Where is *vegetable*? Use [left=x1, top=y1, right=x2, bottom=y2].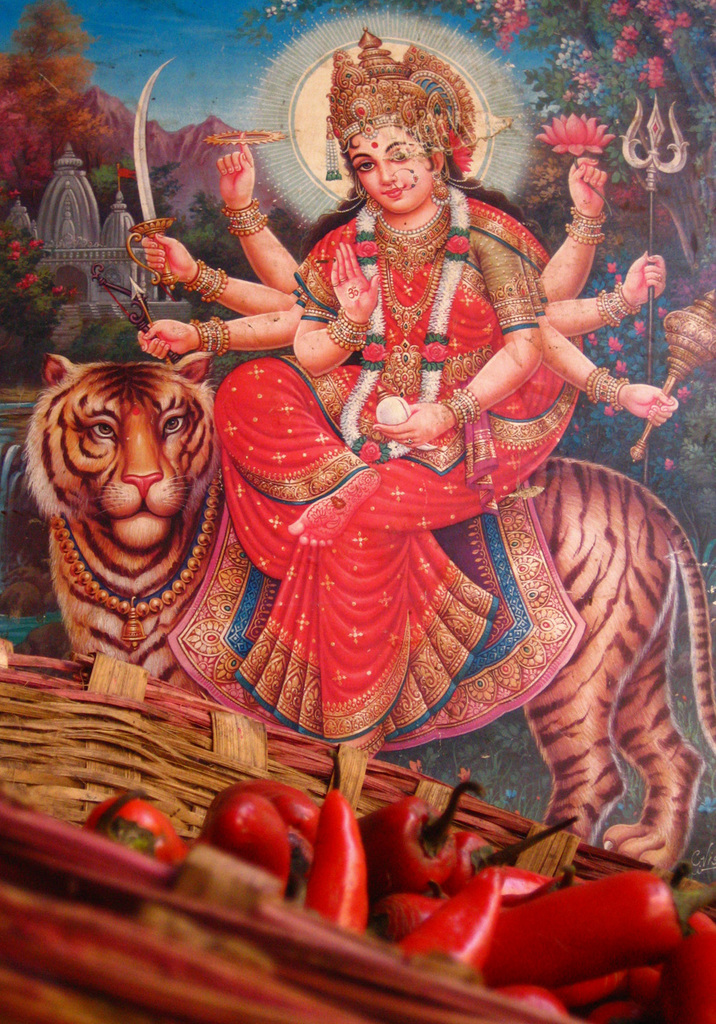
[left=552, top=968, right=627, bottom=1006].
